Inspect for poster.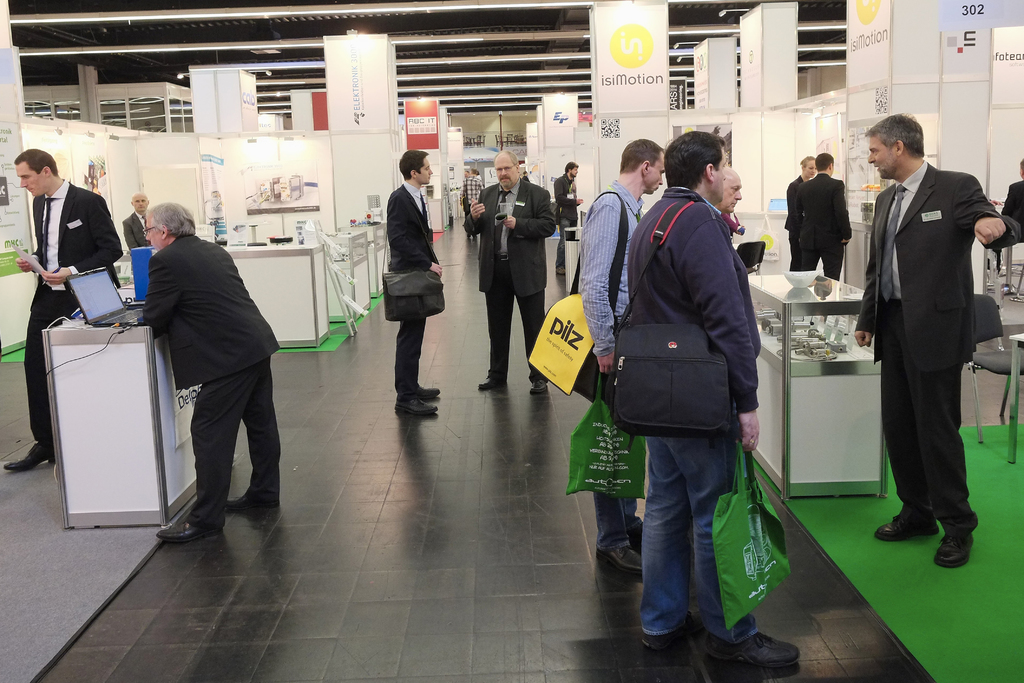
Inspection: x1=595, y1=0, x2=670, y2=117.
